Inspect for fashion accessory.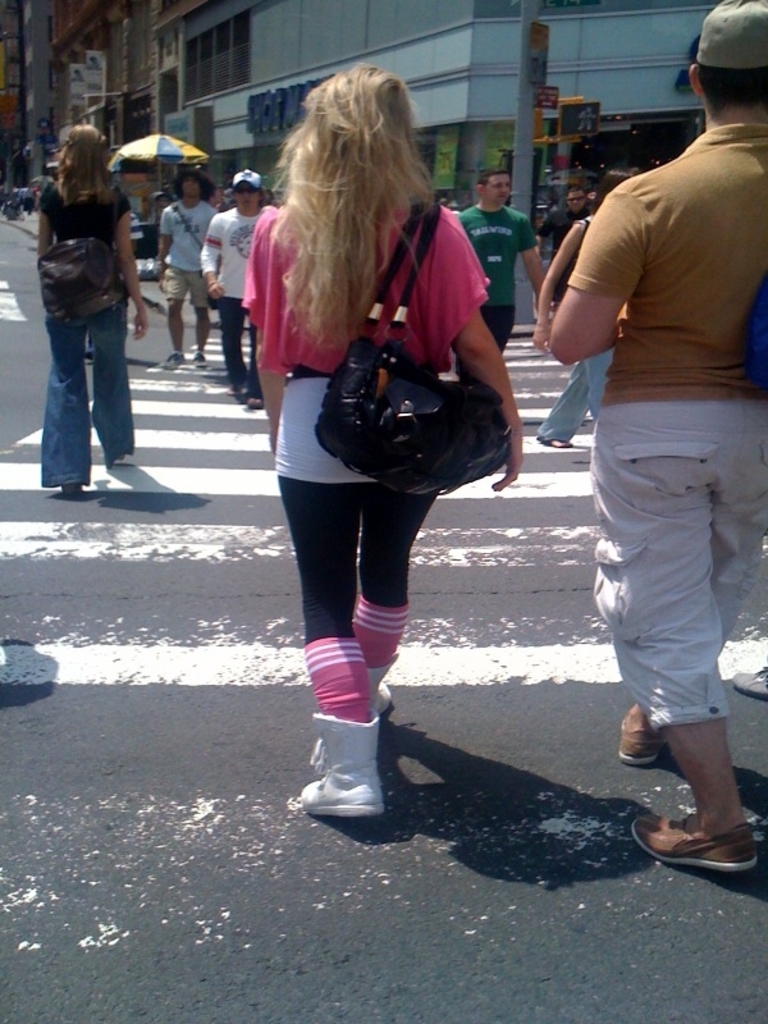
Inspection: Rect(298, 713, 385, 822).
